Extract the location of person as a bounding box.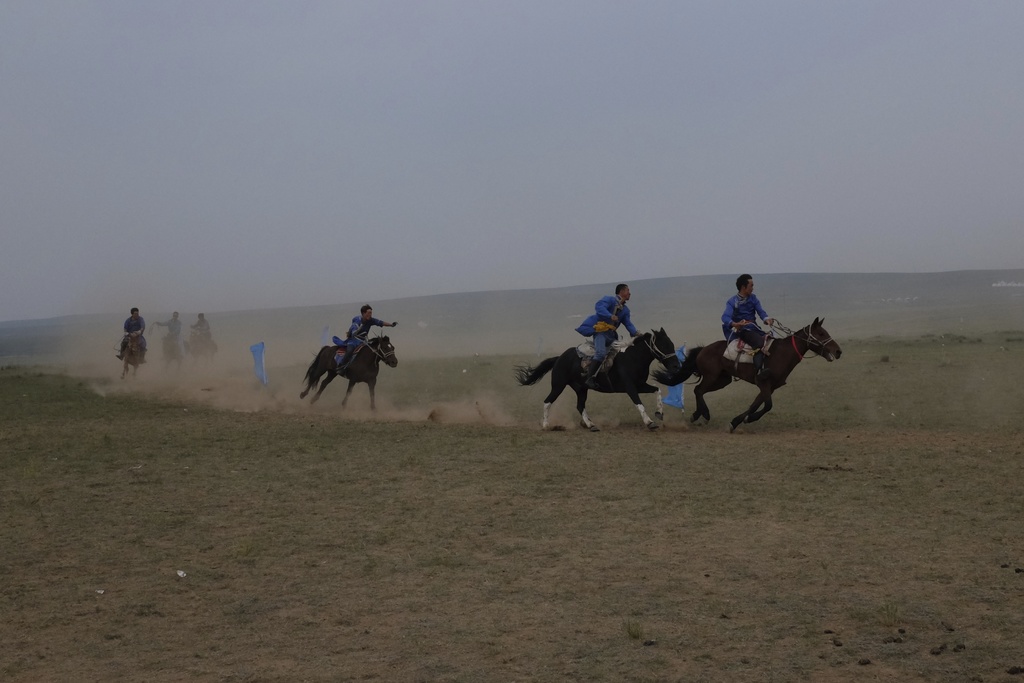
detection(157, 310, 180, 339).
